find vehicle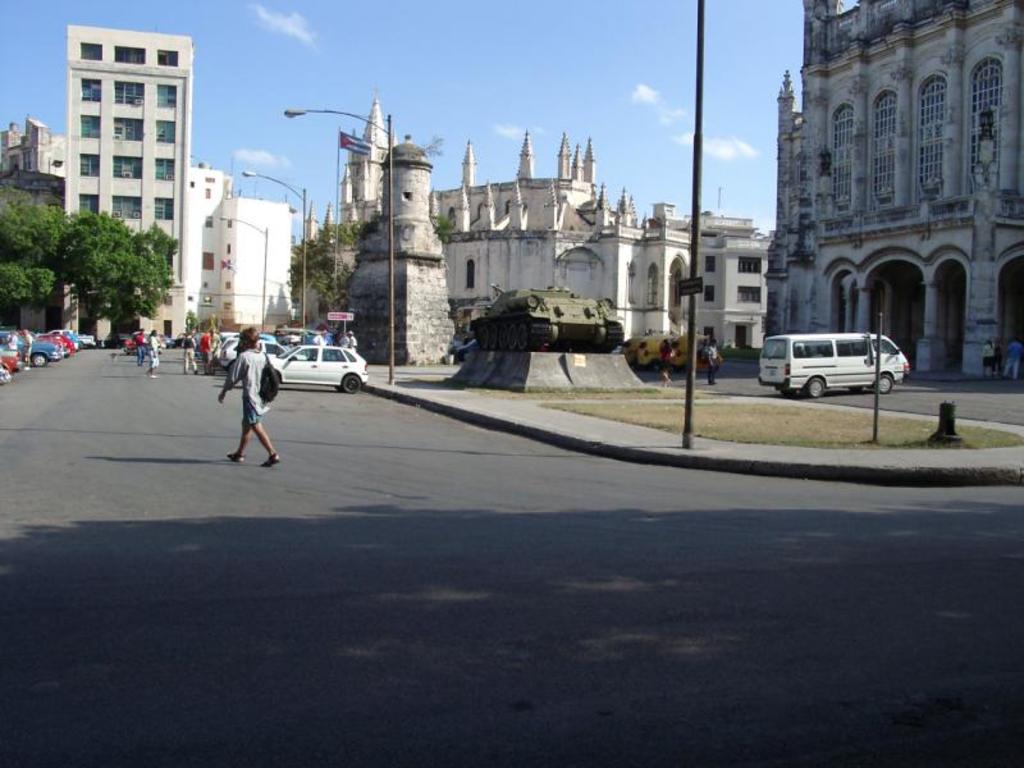
{"left": 621, "top": 338, "right": 718, "bottom": 381}
